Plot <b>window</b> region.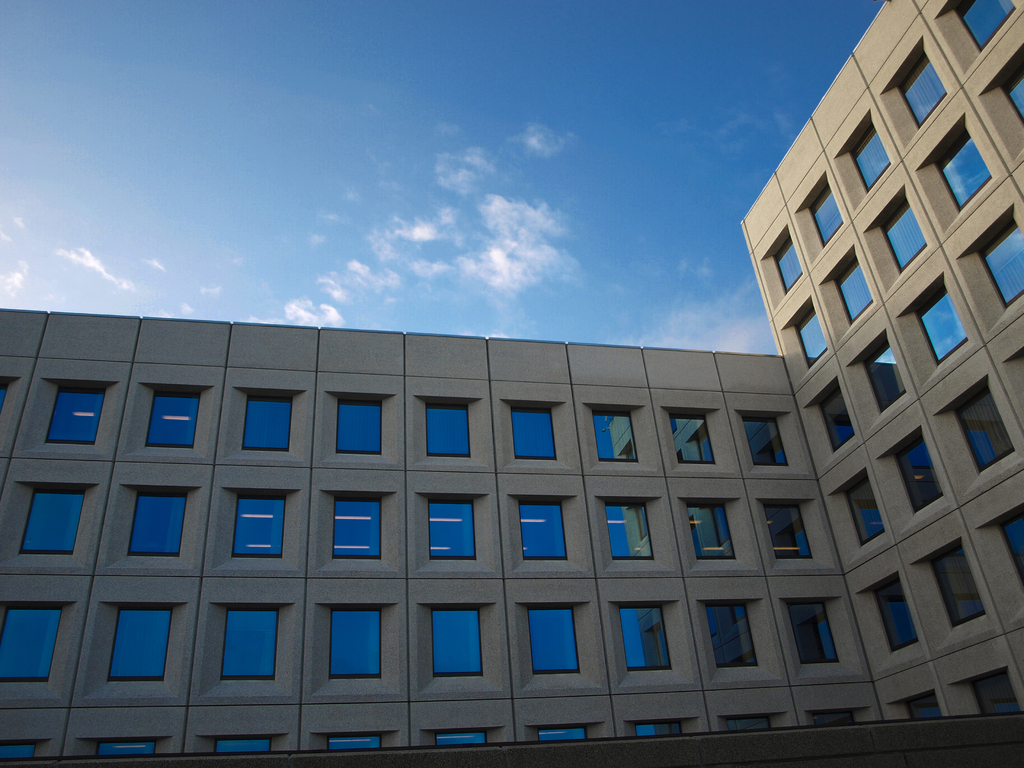
Plotted at locate(941, 130, 991, 208).
